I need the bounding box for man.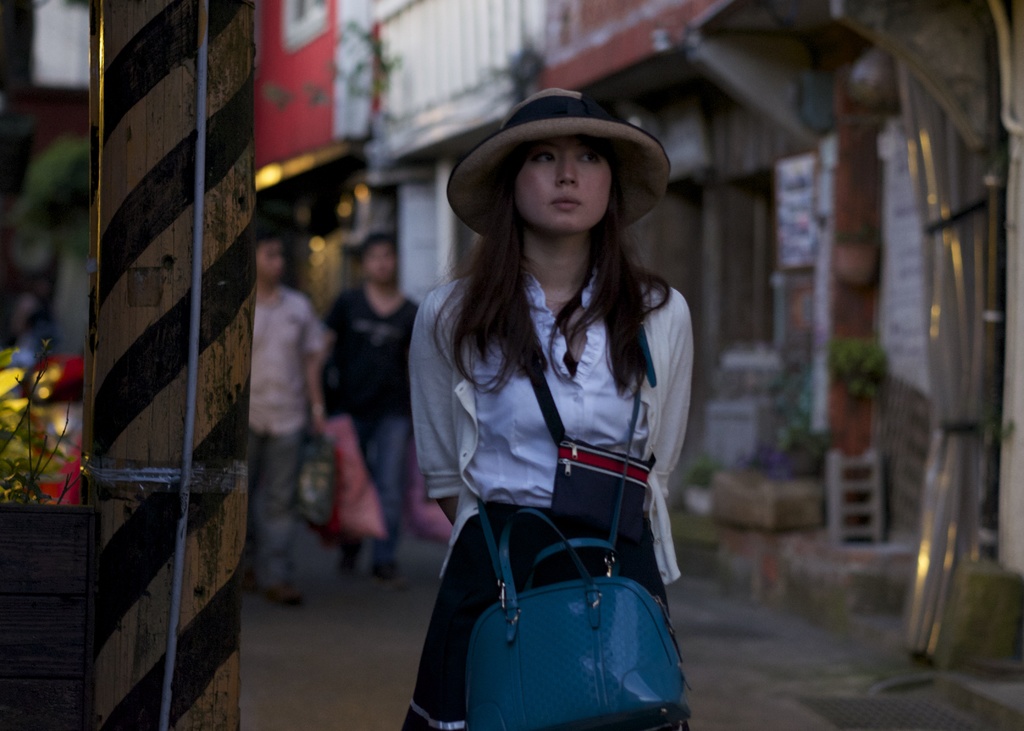
Here it is: [257,234,329,606].
